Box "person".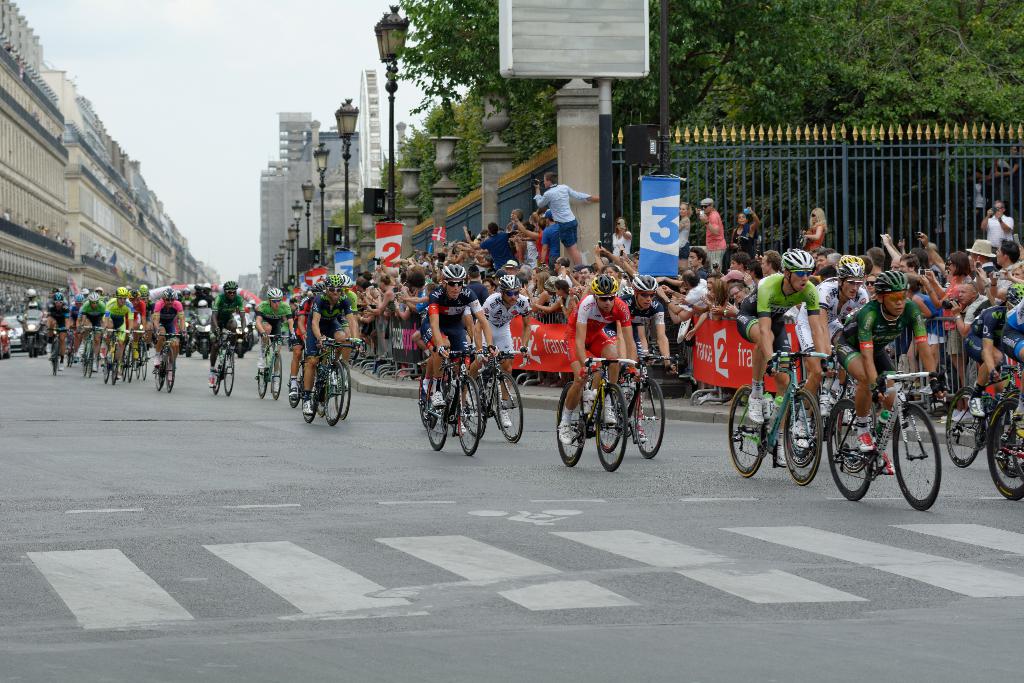
<region>731, 207, 764, 268</region>.
